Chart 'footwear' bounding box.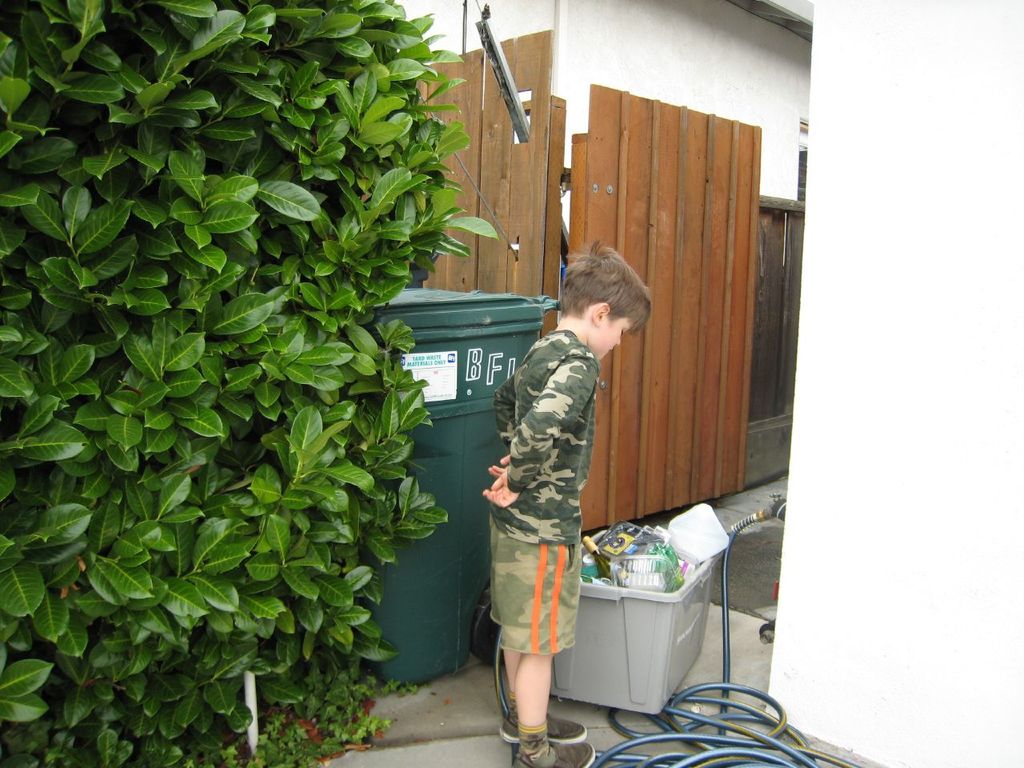
Charted: 514,733,594,766.
